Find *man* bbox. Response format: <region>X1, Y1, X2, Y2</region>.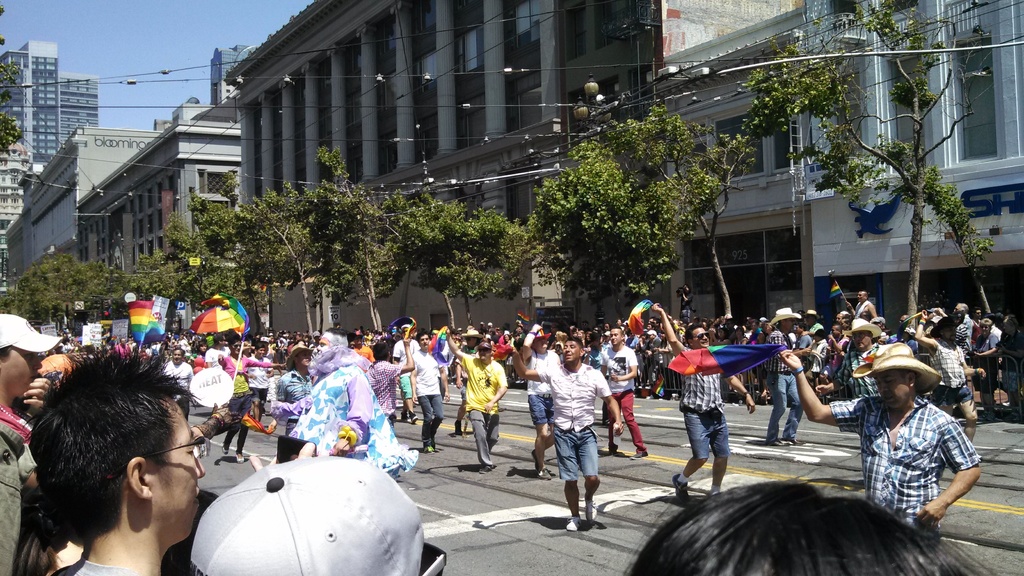
<region>765, 305, 812, 443</region>.
